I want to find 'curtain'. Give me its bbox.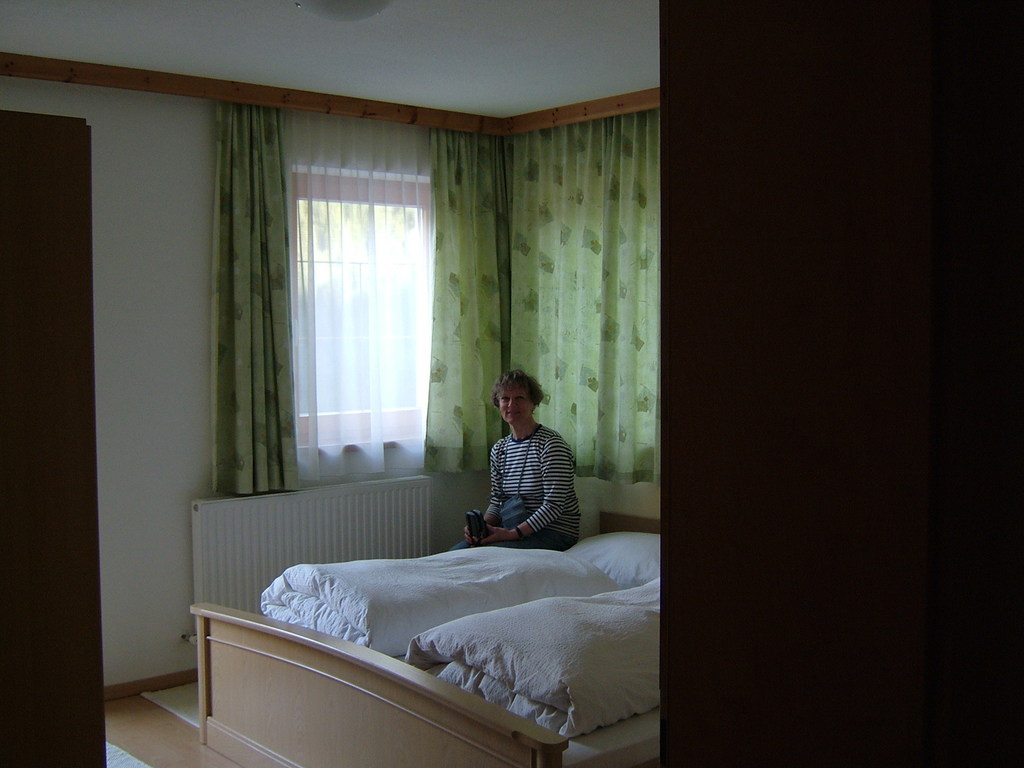
[x1=493, y1=102, x2=664, y2=493].
